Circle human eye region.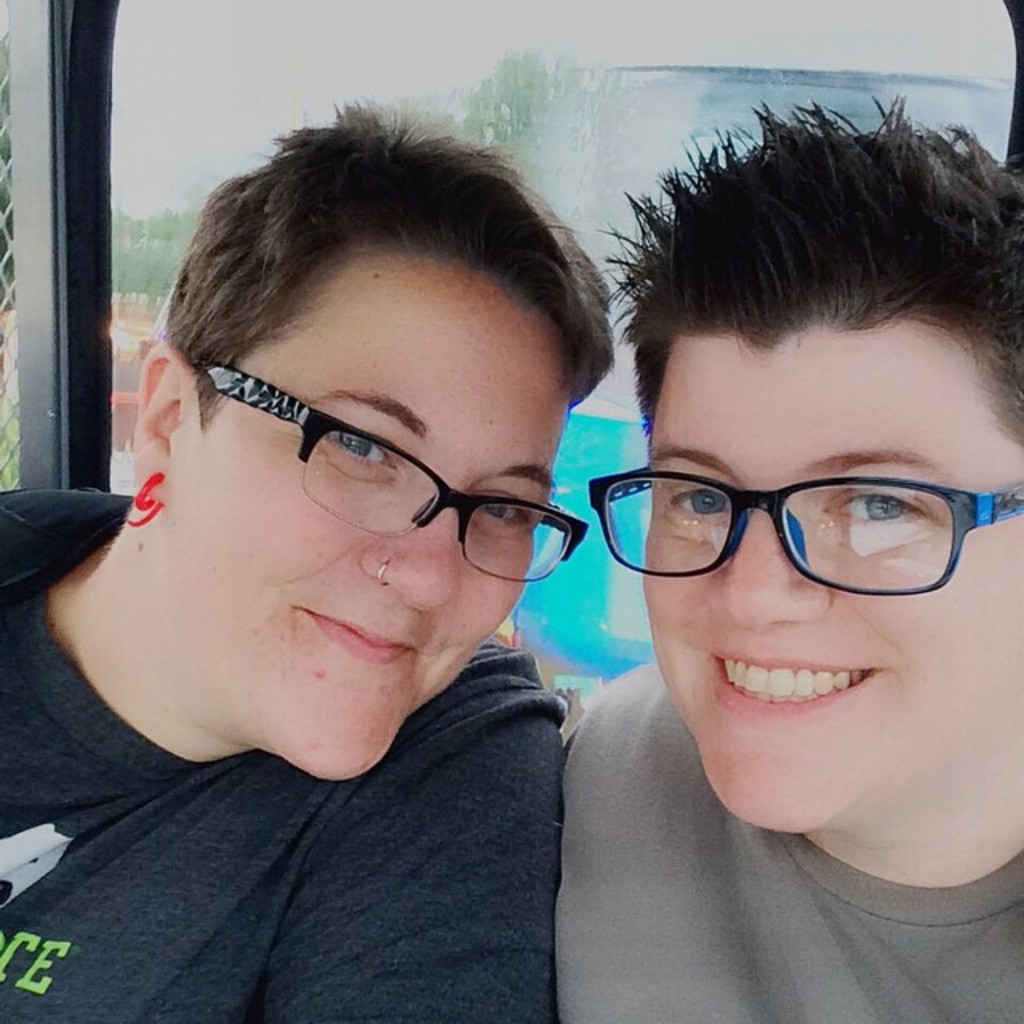
Region: BBox(672, 482, 733, 523).
